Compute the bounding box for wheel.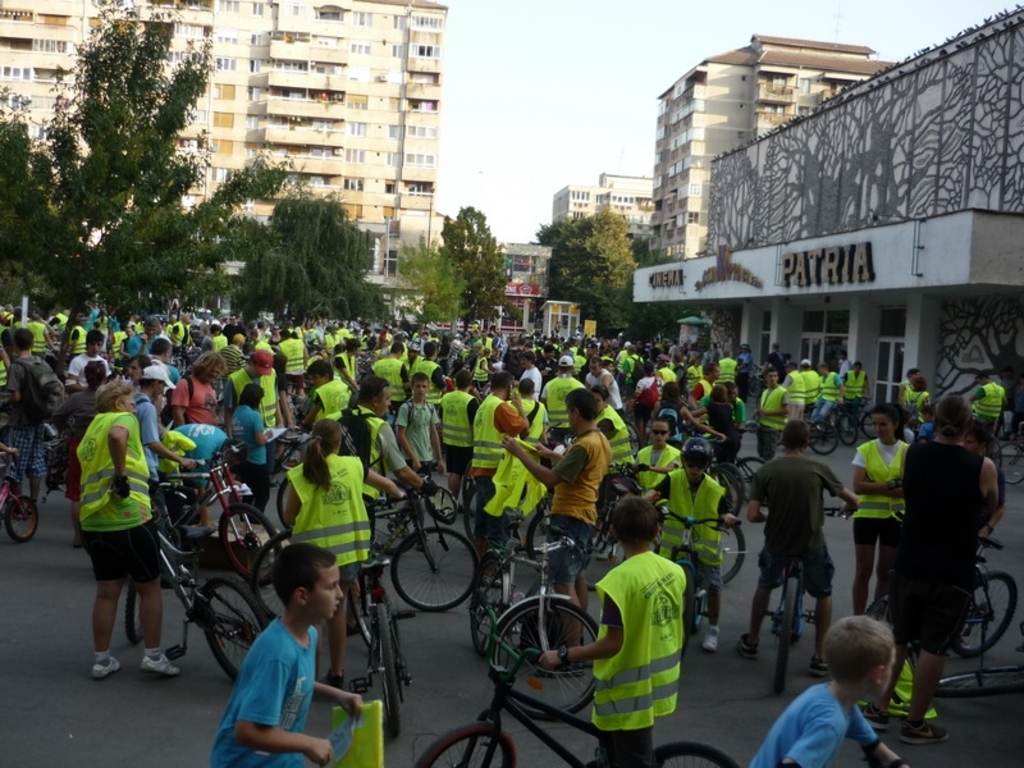
125,567,151,643.
